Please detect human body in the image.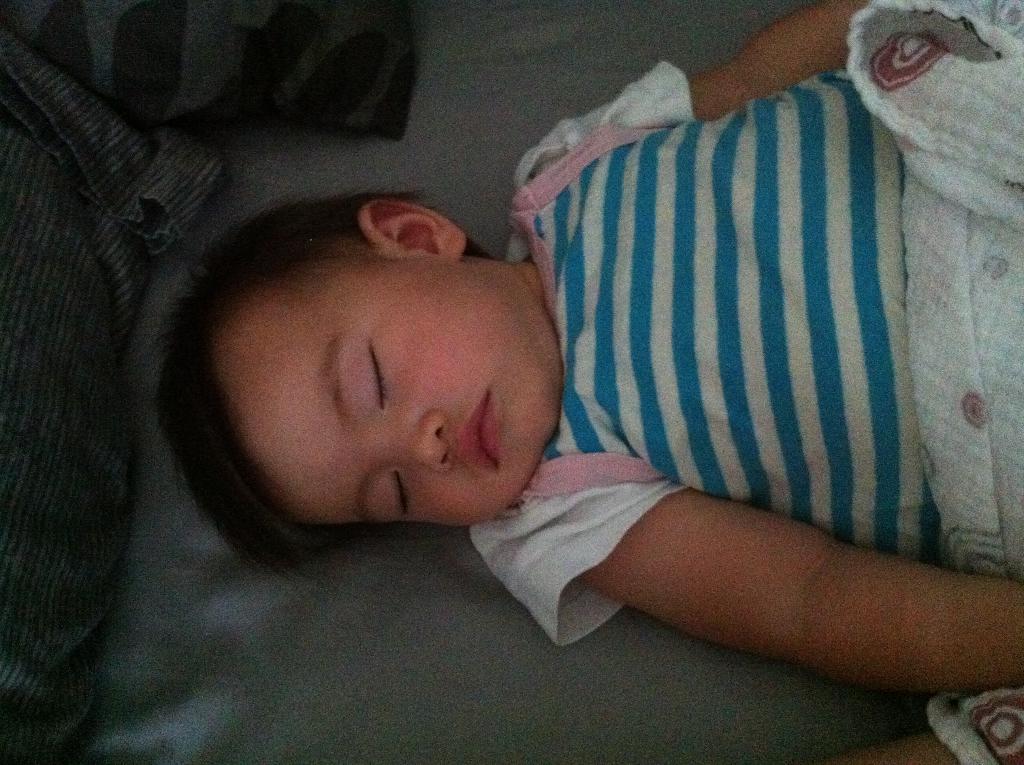
BBox(149, 0, 986, 741).
